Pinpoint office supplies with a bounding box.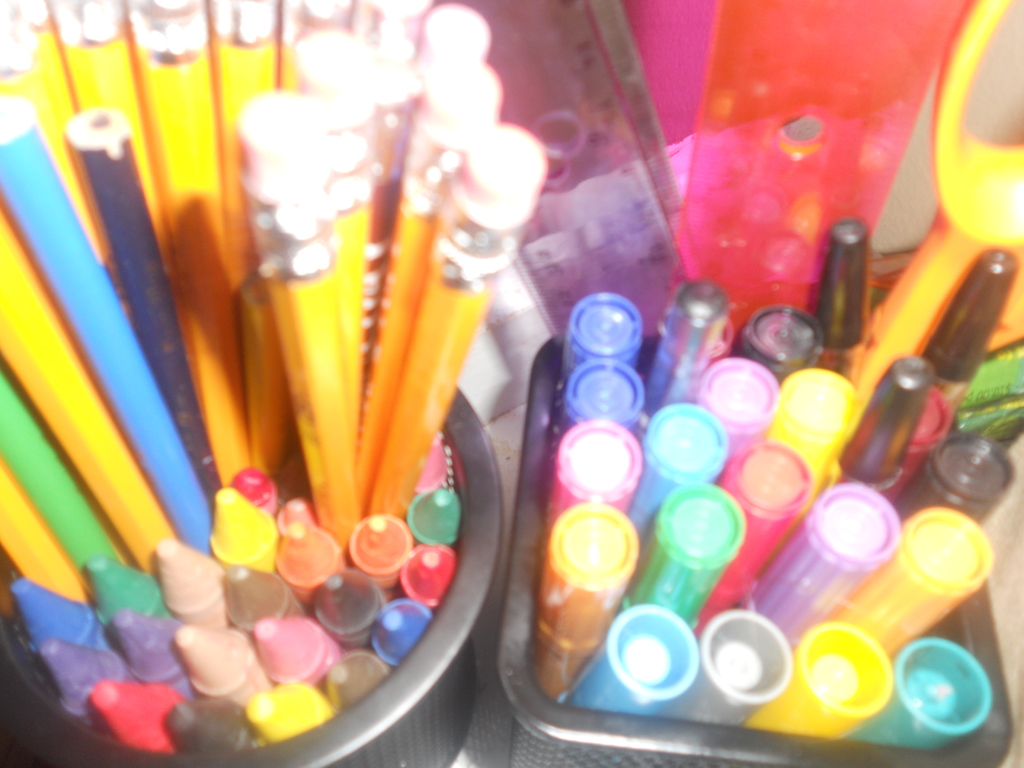
pyautogui.locateOnScreen(407, 486, 470, 545).
